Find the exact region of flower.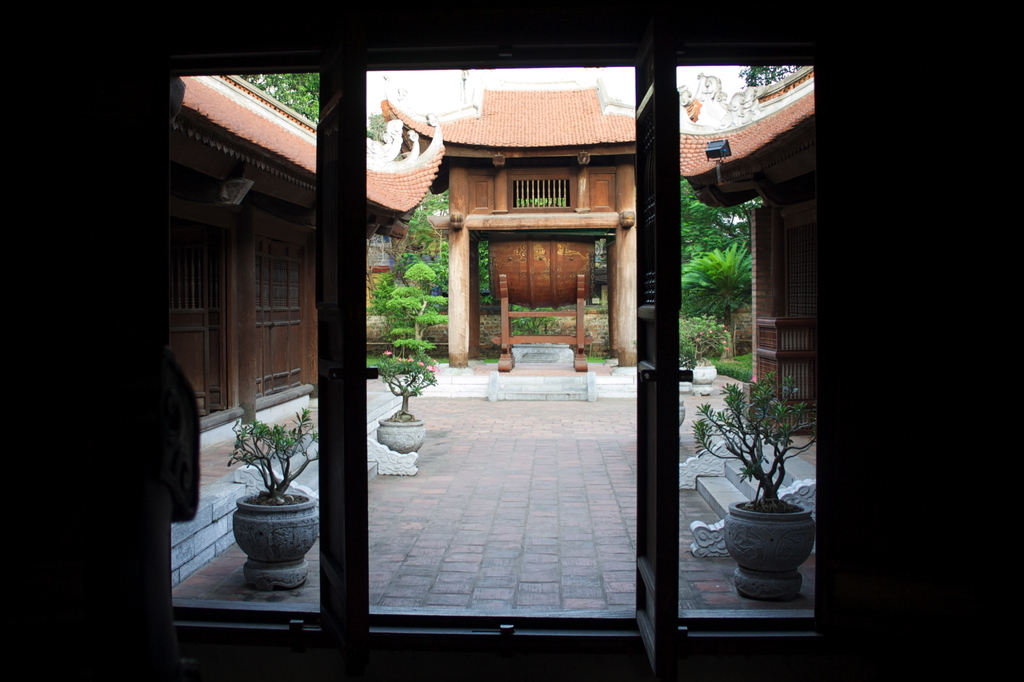
Exact region: [424, 360, 436, 375].
